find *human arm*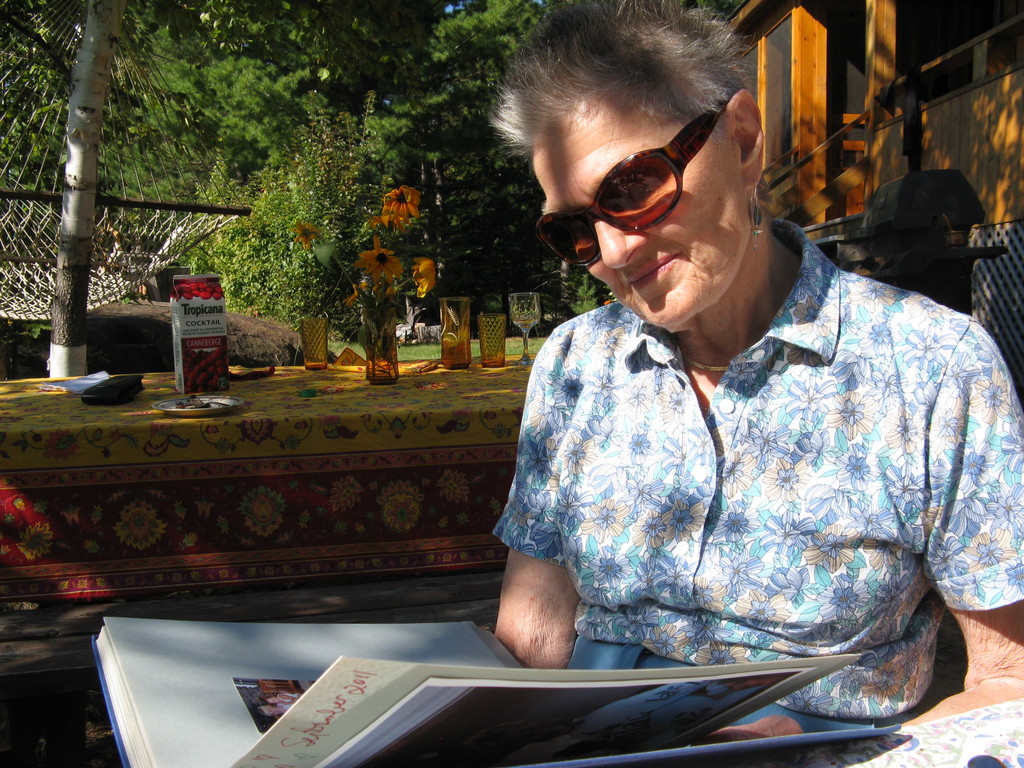
crop(893, 301, 1023, 740)
